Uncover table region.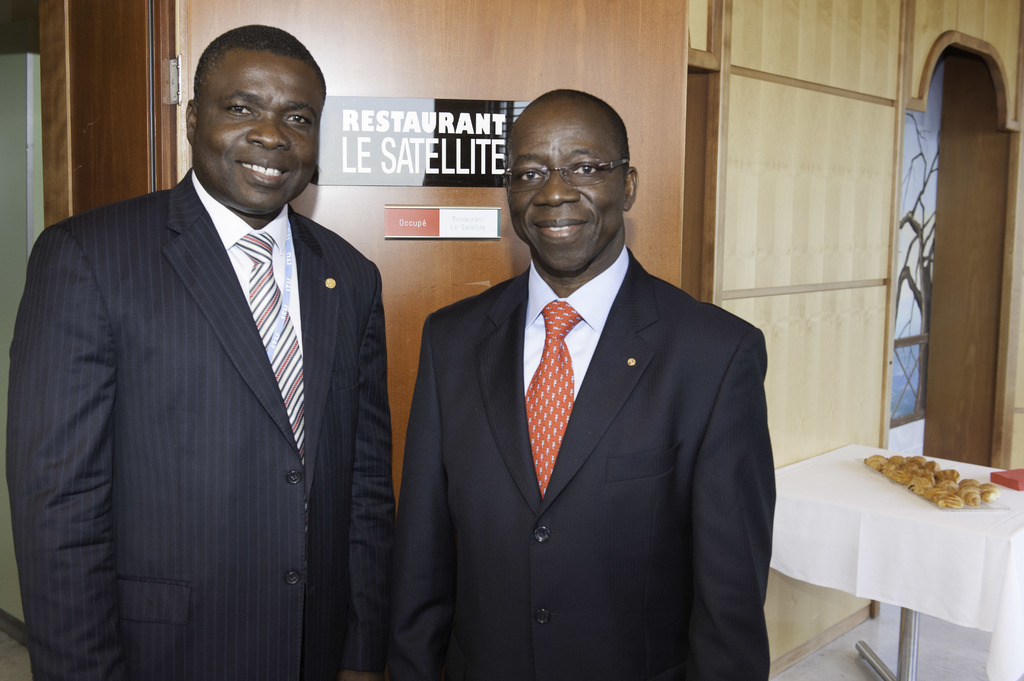
Uncovered: (x1=788, y1=442, x2=1023, y2=668).
